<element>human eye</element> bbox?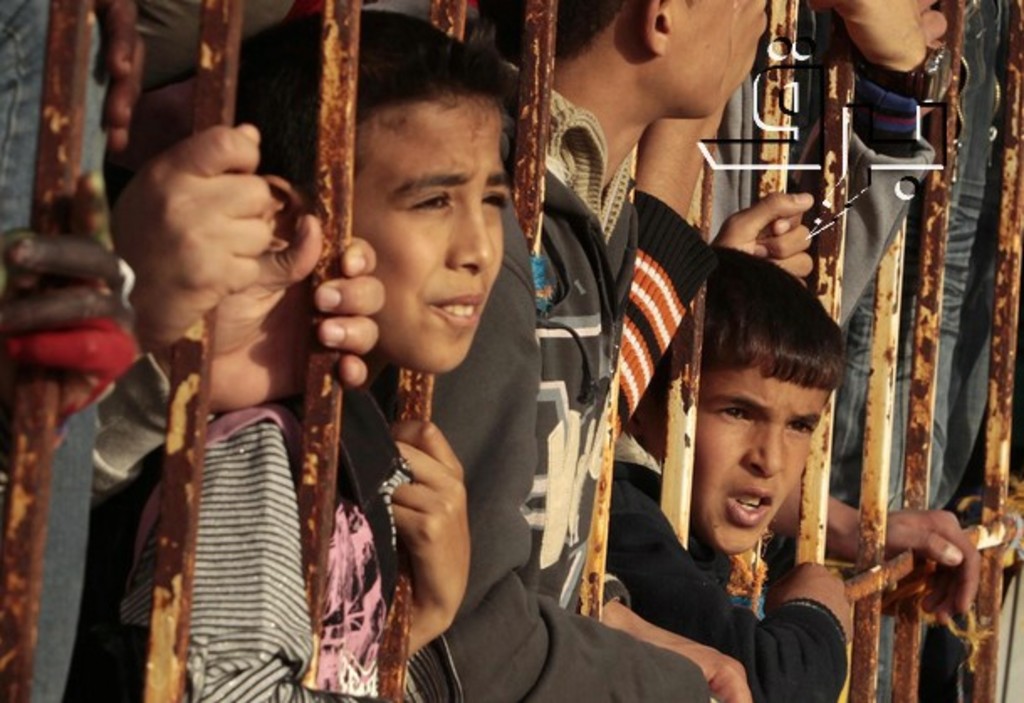
bbox=[782, 418, 818, 438]
